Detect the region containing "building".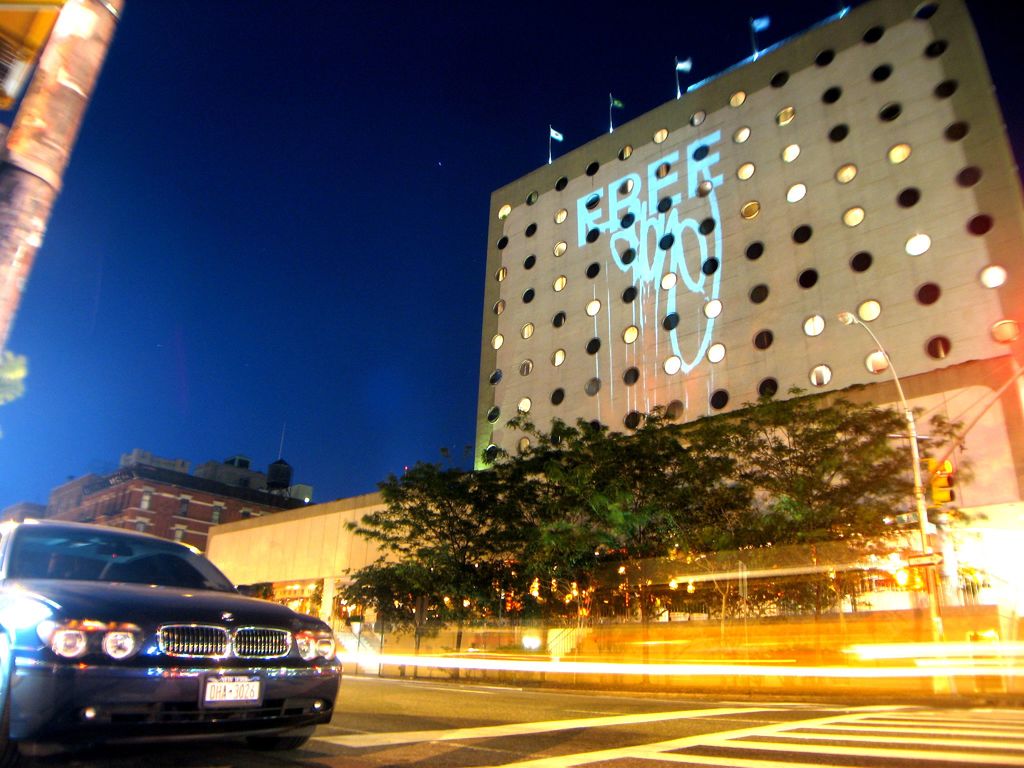
detection(45, 450, 314, 557).
